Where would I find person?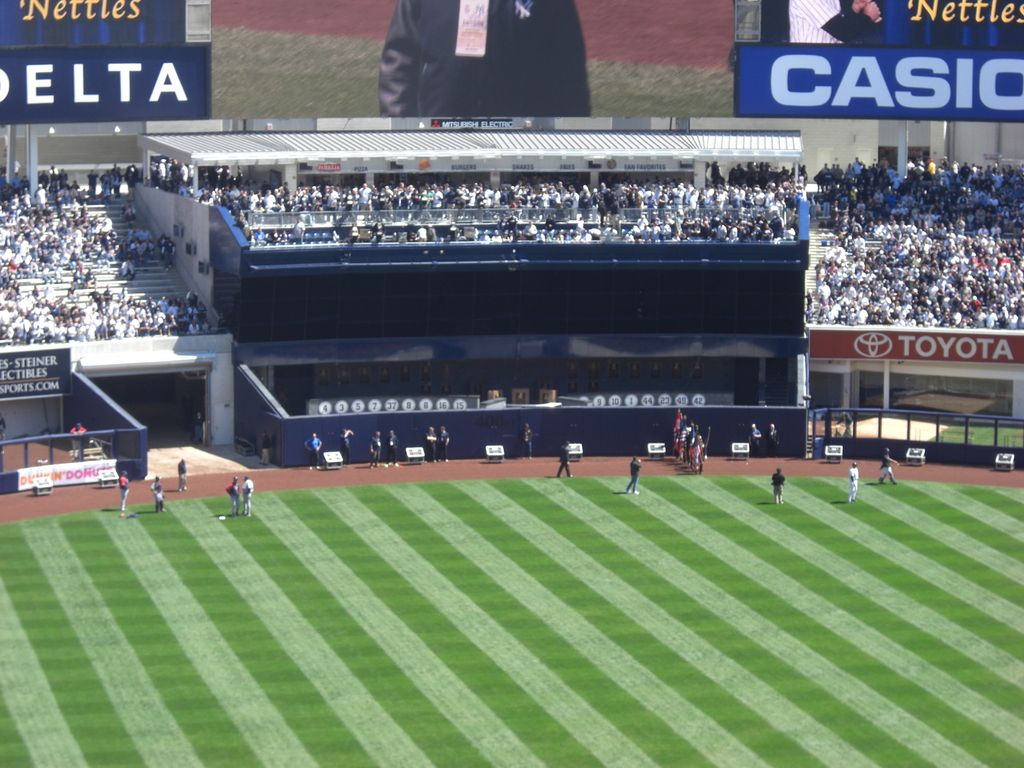
At crop(300, 430, 324, 472).
